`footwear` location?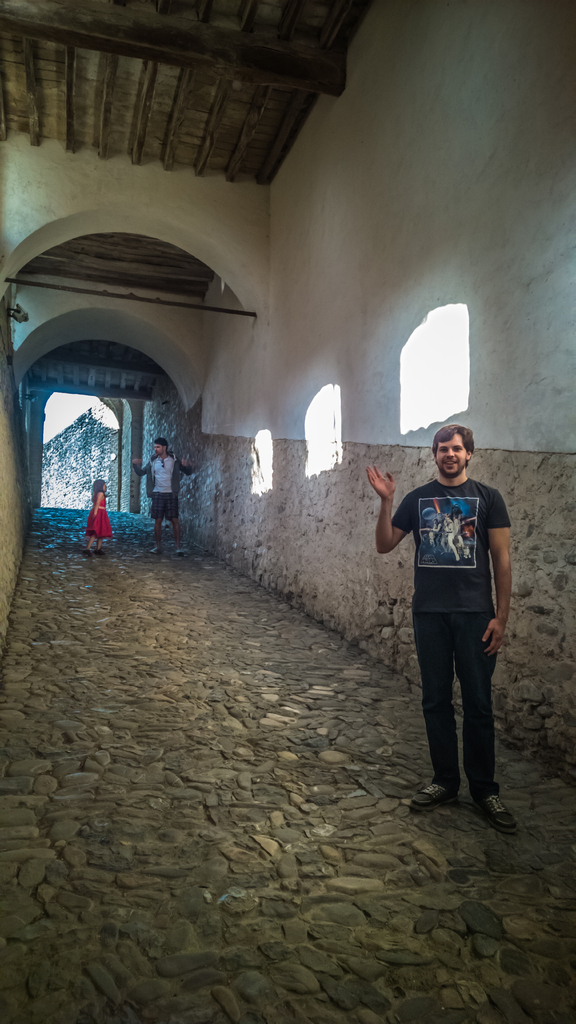
bbox=[174, 548, 184, 559]
